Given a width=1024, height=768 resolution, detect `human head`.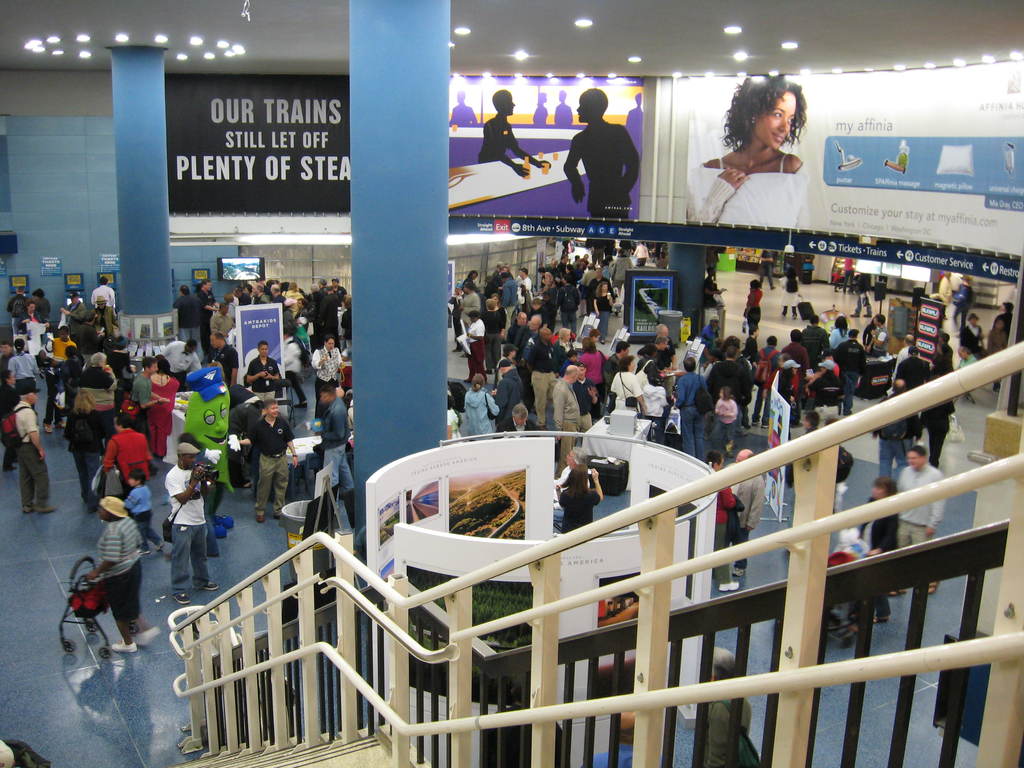
[left=257, top=341, right=271, bottom=361].
